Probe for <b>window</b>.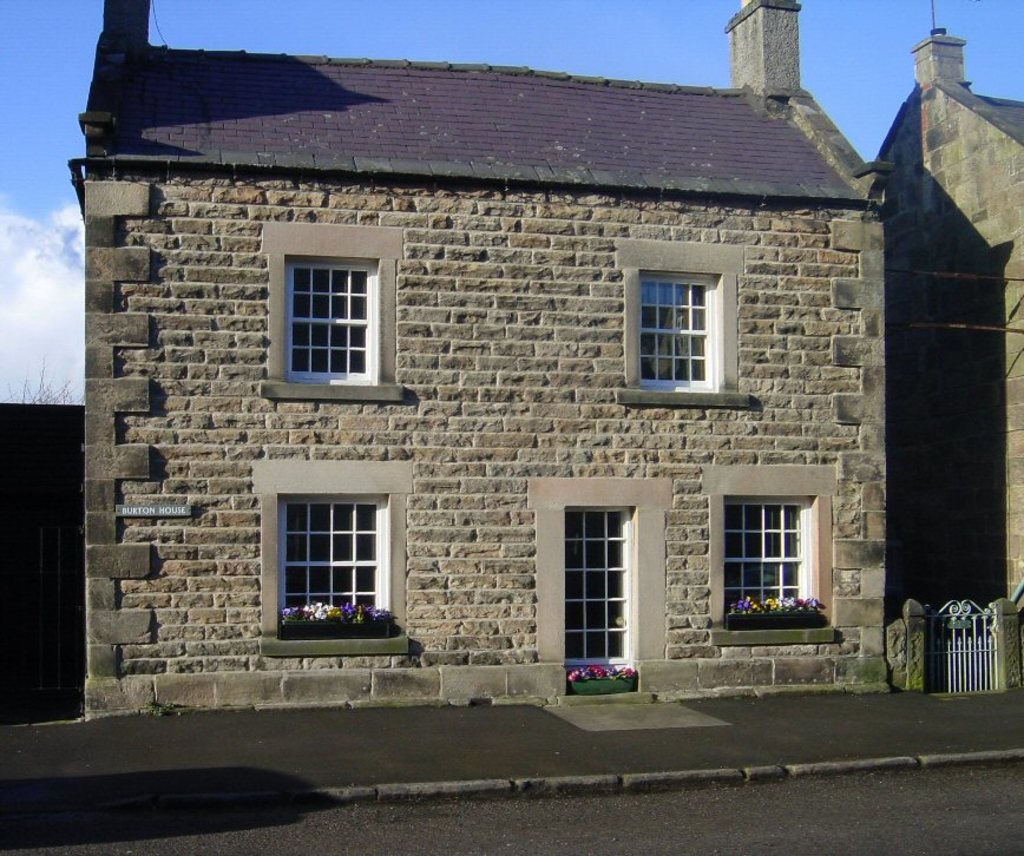
Probe result: {"x1": 283, "y1": 503, "x2": 392, "y2": 618}.
